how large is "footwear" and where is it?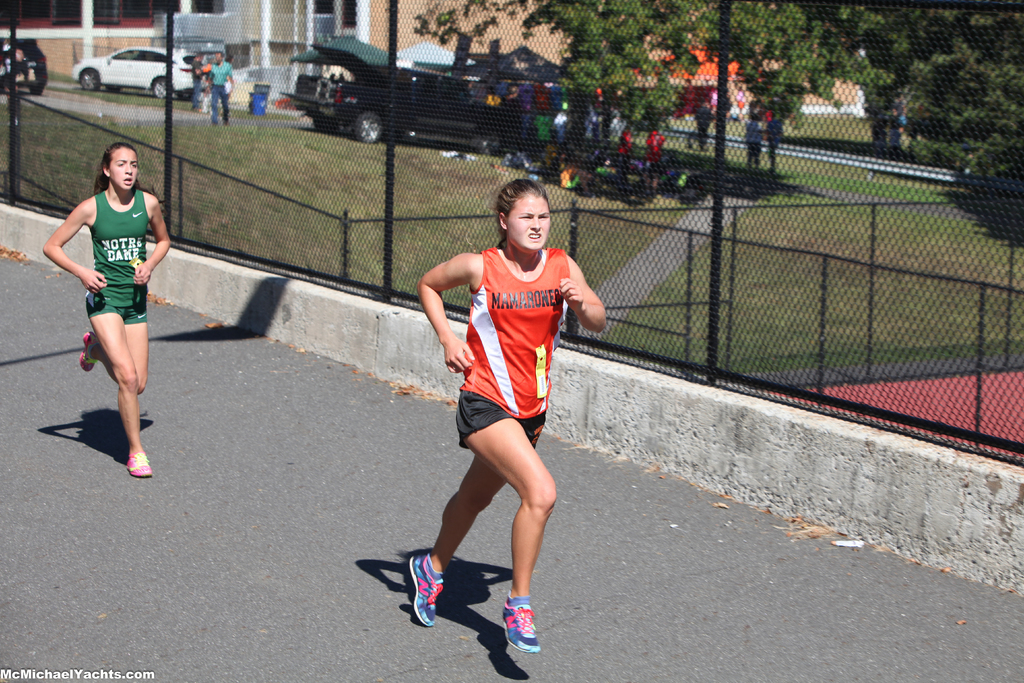
Bounding box: bbox=[78, 328, 99, 375].
